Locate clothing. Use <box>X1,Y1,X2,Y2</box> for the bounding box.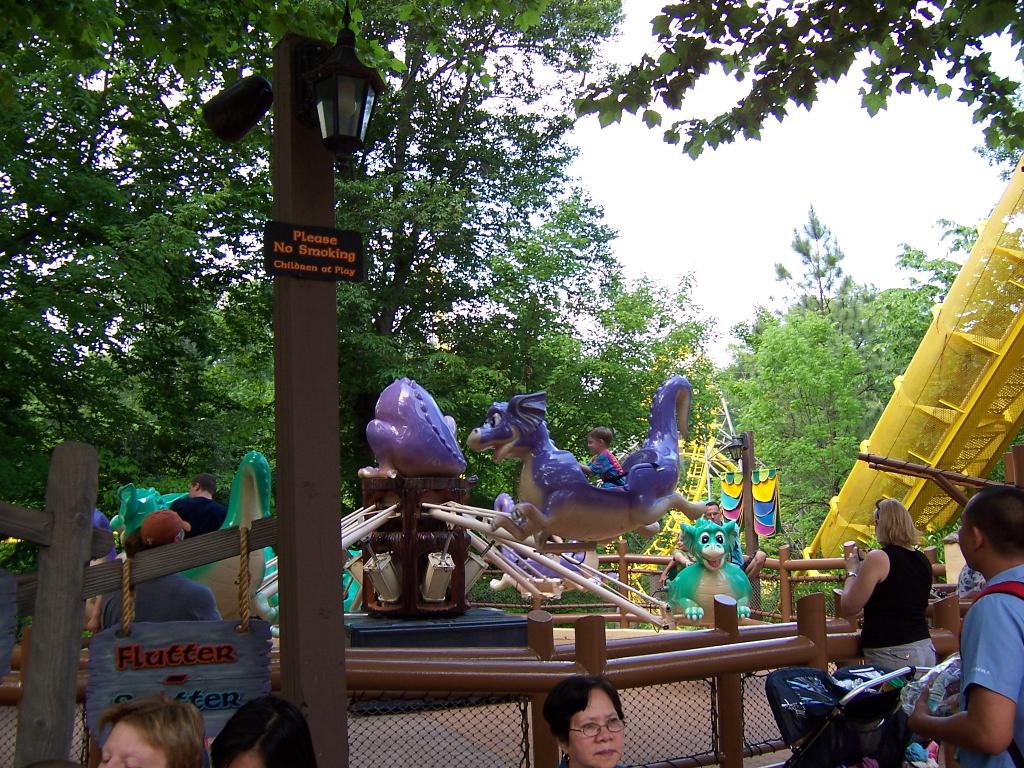
<box>170,495,226,542</box>.
